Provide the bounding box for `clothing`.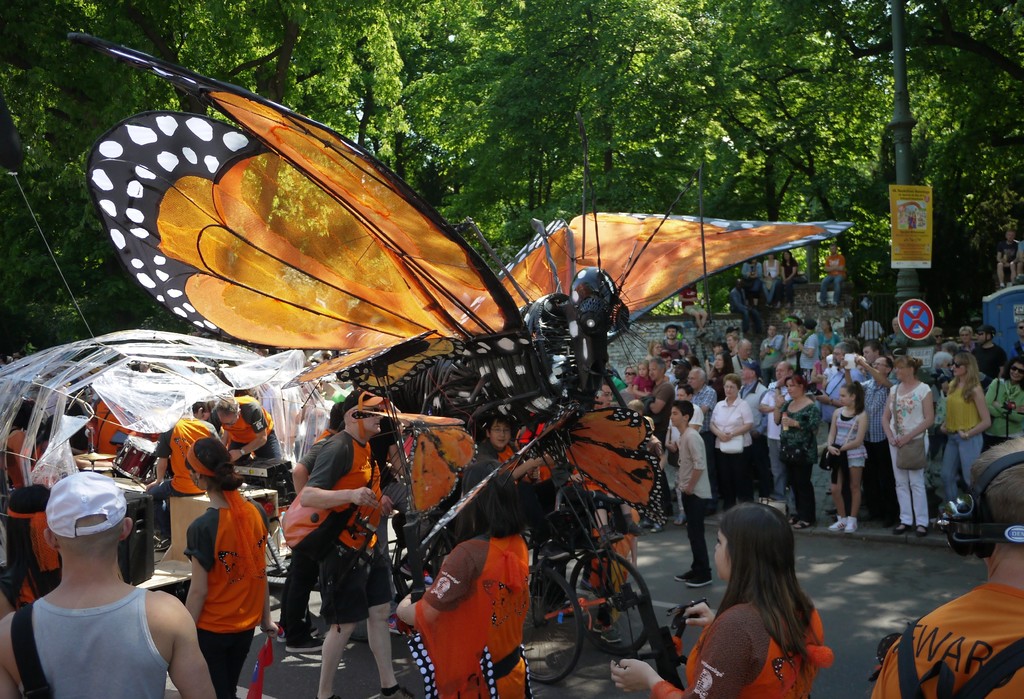
l=817, t=395, r=873, b=513.
